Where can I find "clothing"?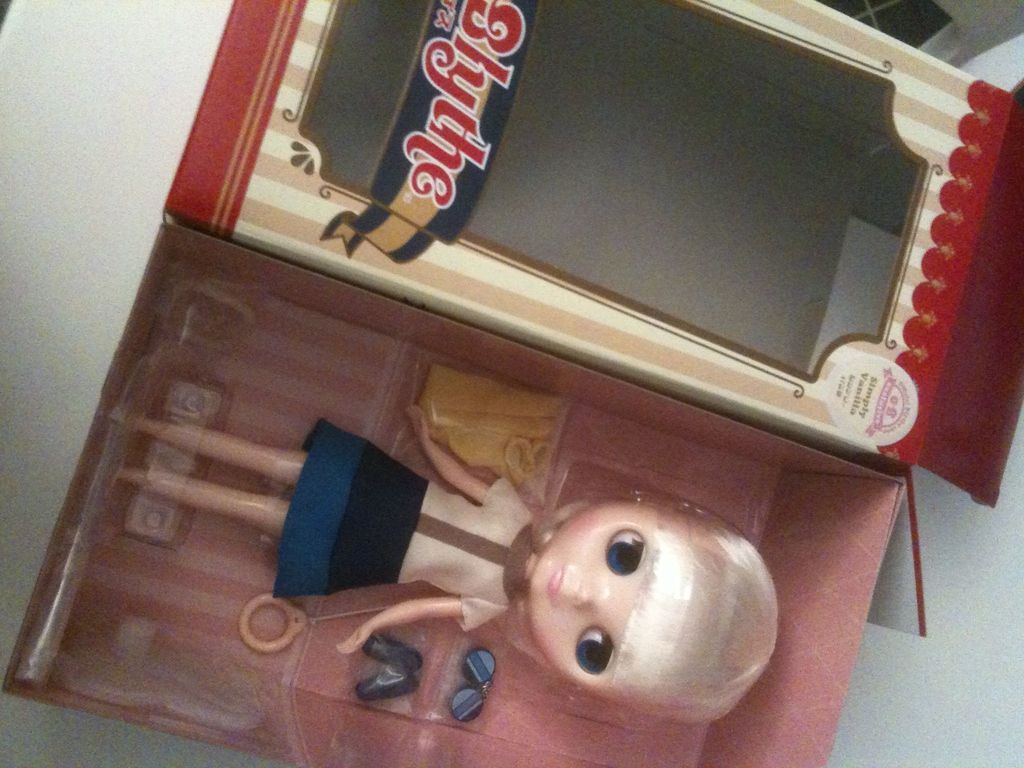
You can find it at (left=269, top=412, right=536, bottom=629).
